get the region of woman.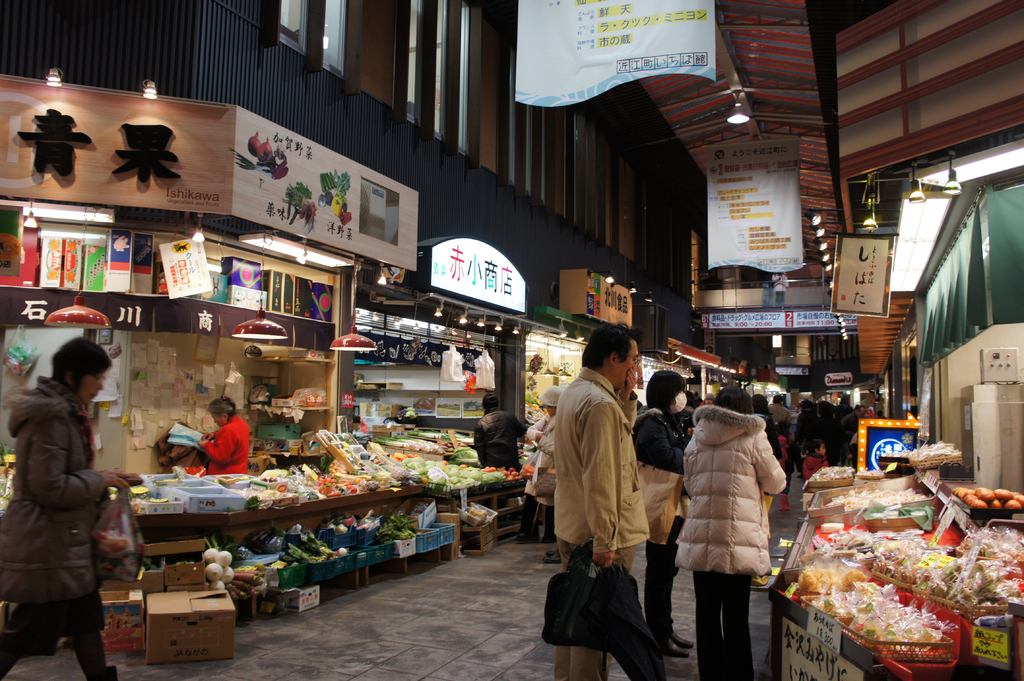
rect(678, 373, 806, 680).
